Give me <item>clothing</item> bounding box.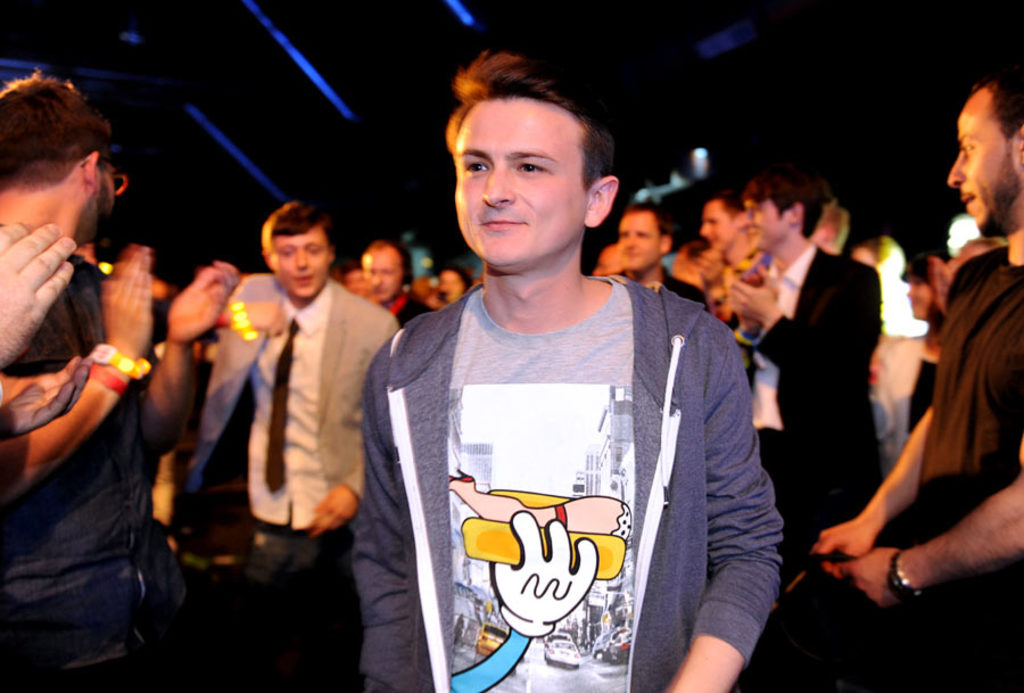
rect(730, 230, 864, 572).
